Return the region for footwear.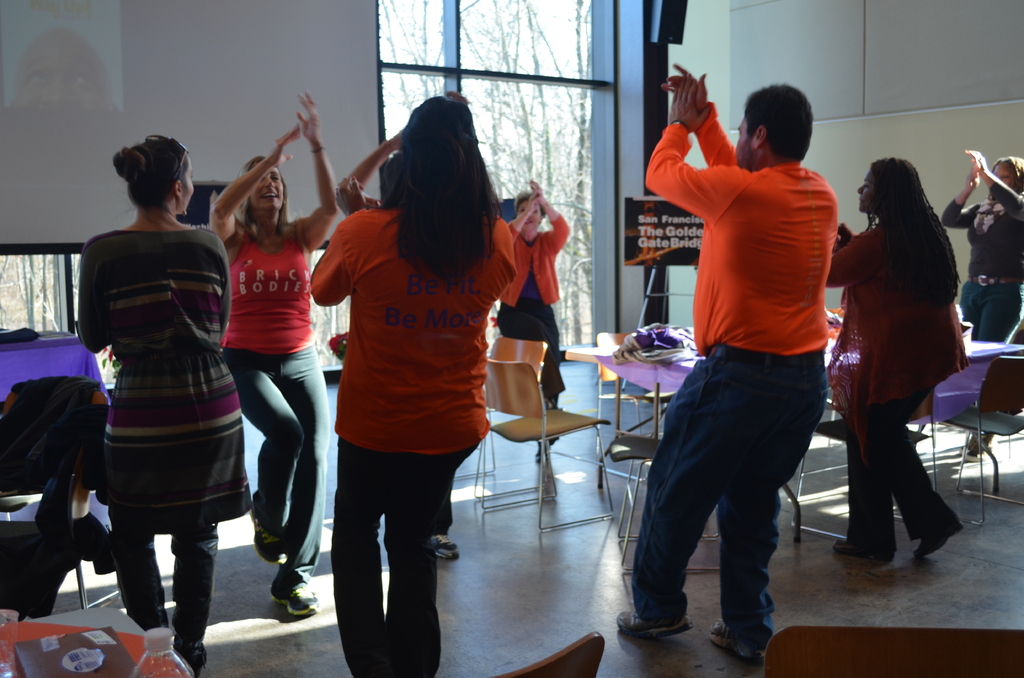
[269, 565, 318, 611].
